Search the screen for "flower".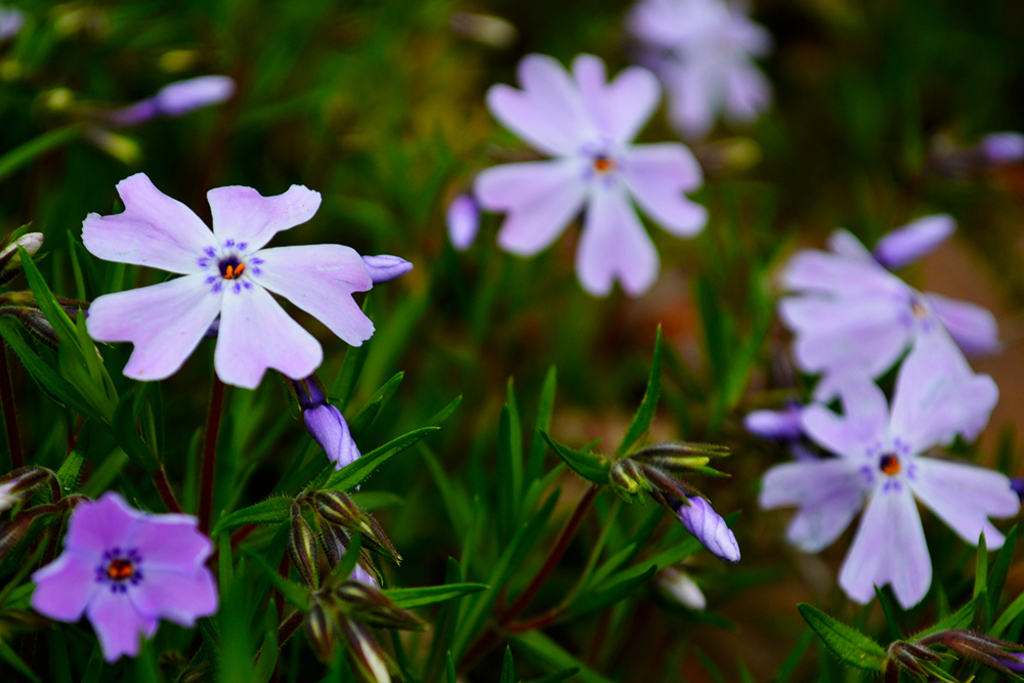
Found at box(631, 0, 772, 163).
